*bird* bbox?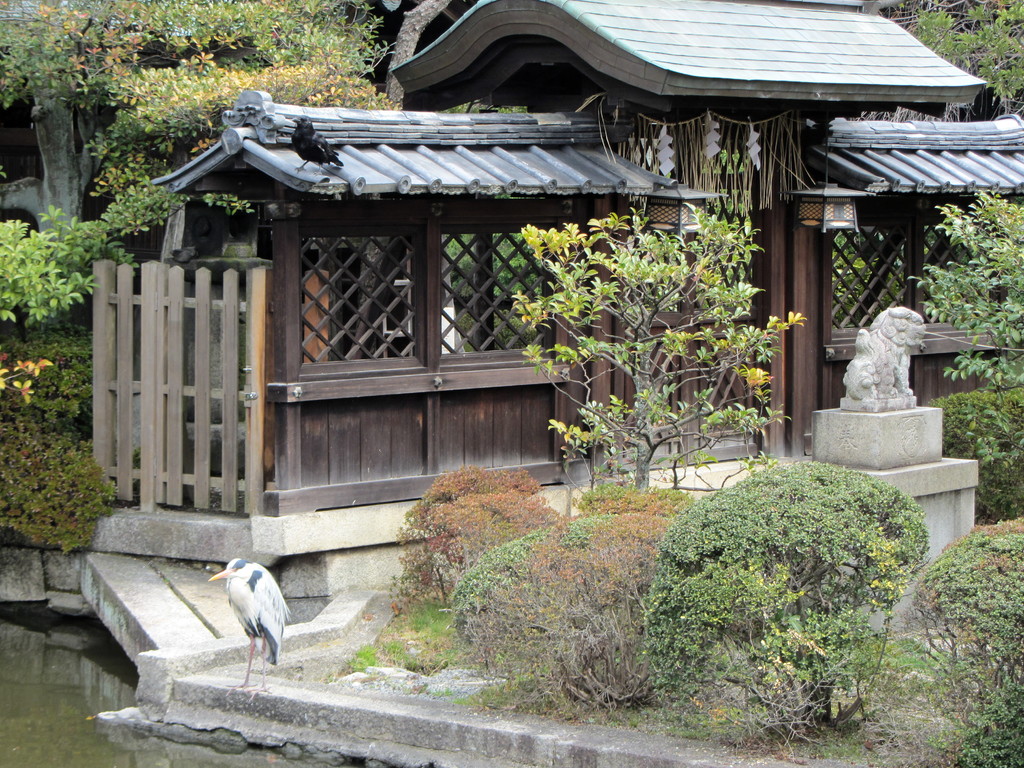
box(192, 559, 272, 655)
